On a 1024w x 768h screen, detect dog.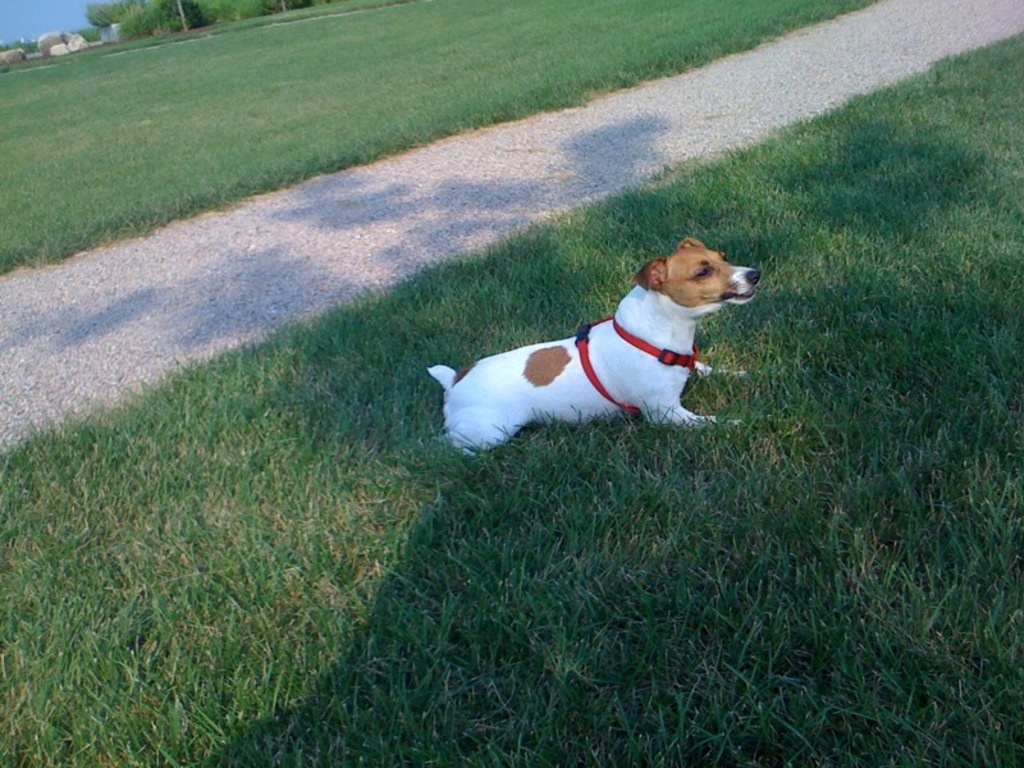
pyautogui.locateOnScreen(425, 236, 762, 456).
